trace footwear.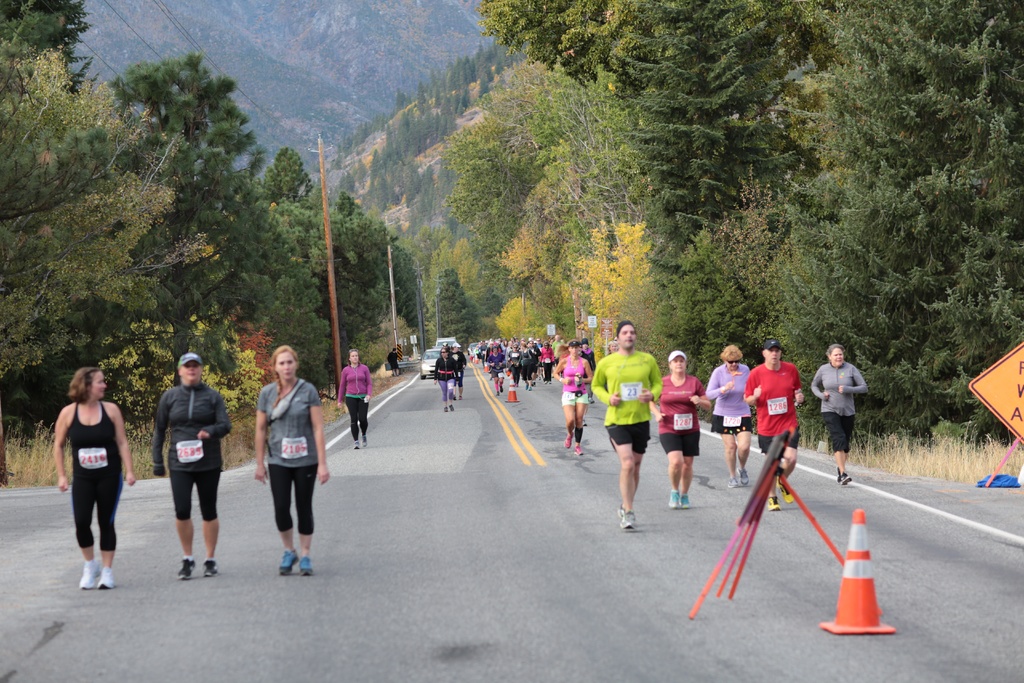
Traced to [351, 440, 361, 449].
